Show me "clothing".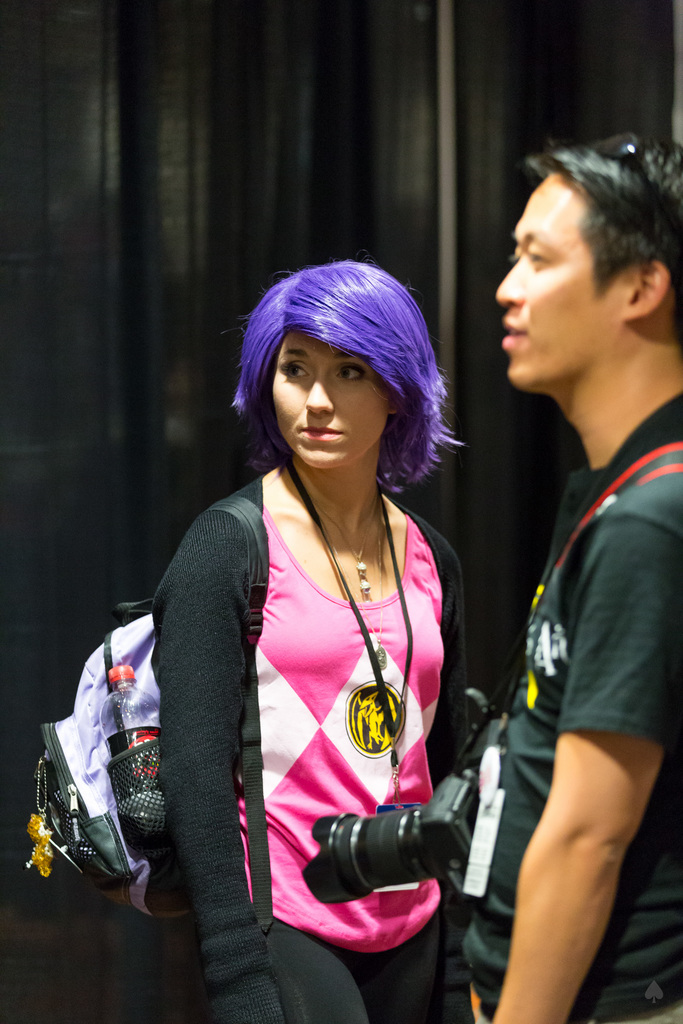
"clothing" is here: bbox=(456, 405, 682, 1023).
